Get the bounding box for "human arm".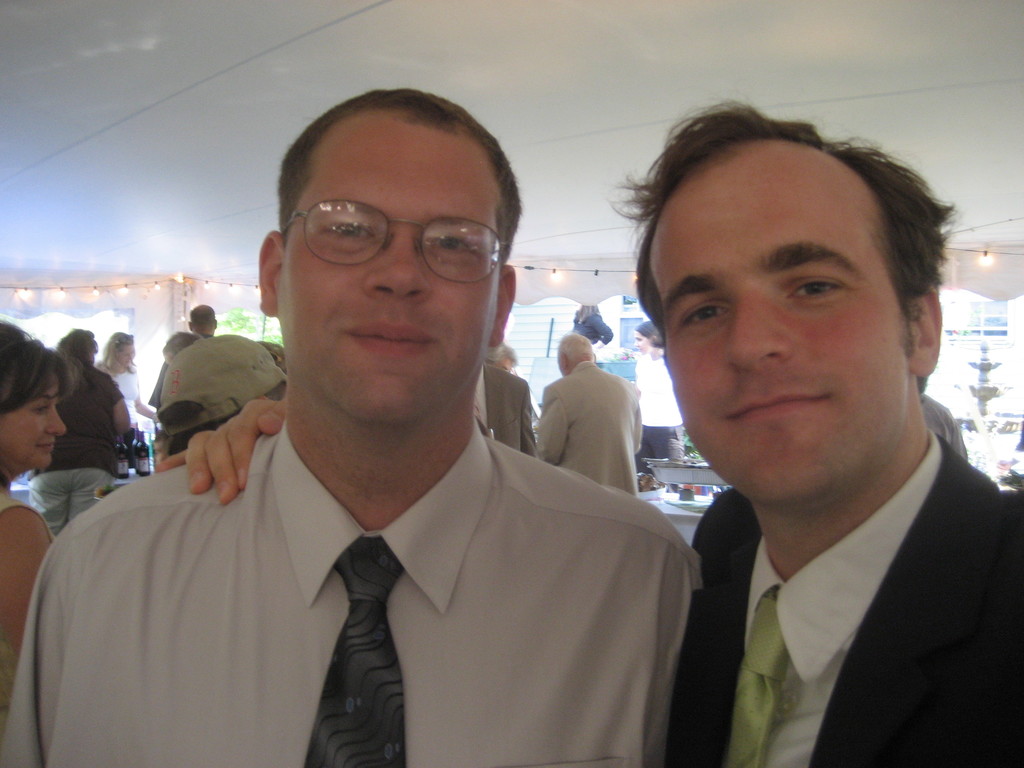
630/398/644/452.
